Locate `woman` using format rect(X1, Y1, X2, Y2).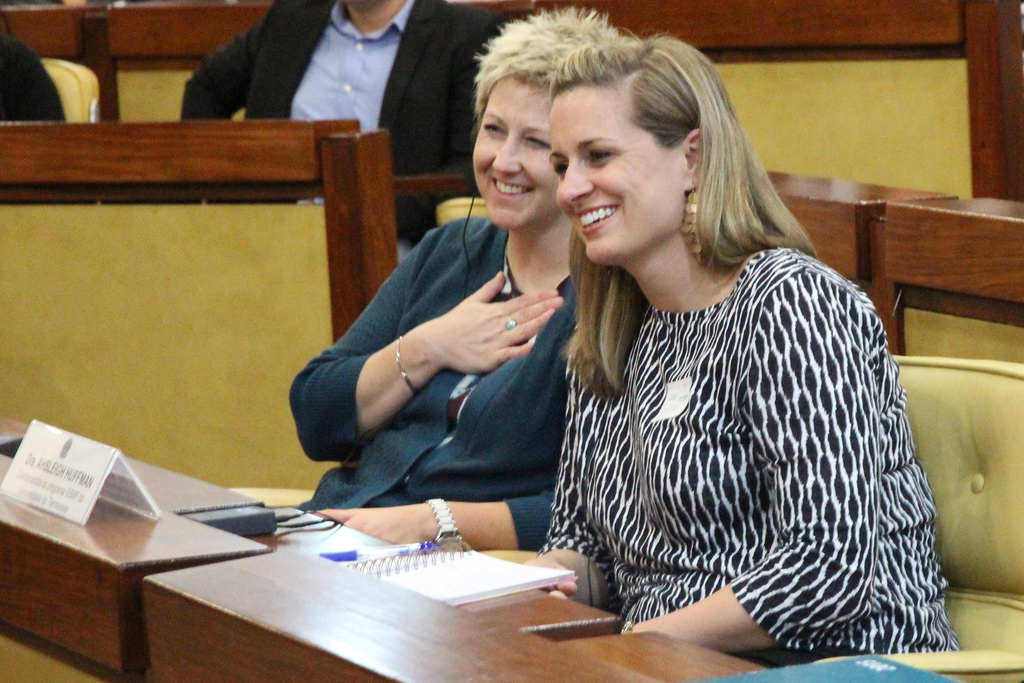
rect(291, 8, 618, 552).
